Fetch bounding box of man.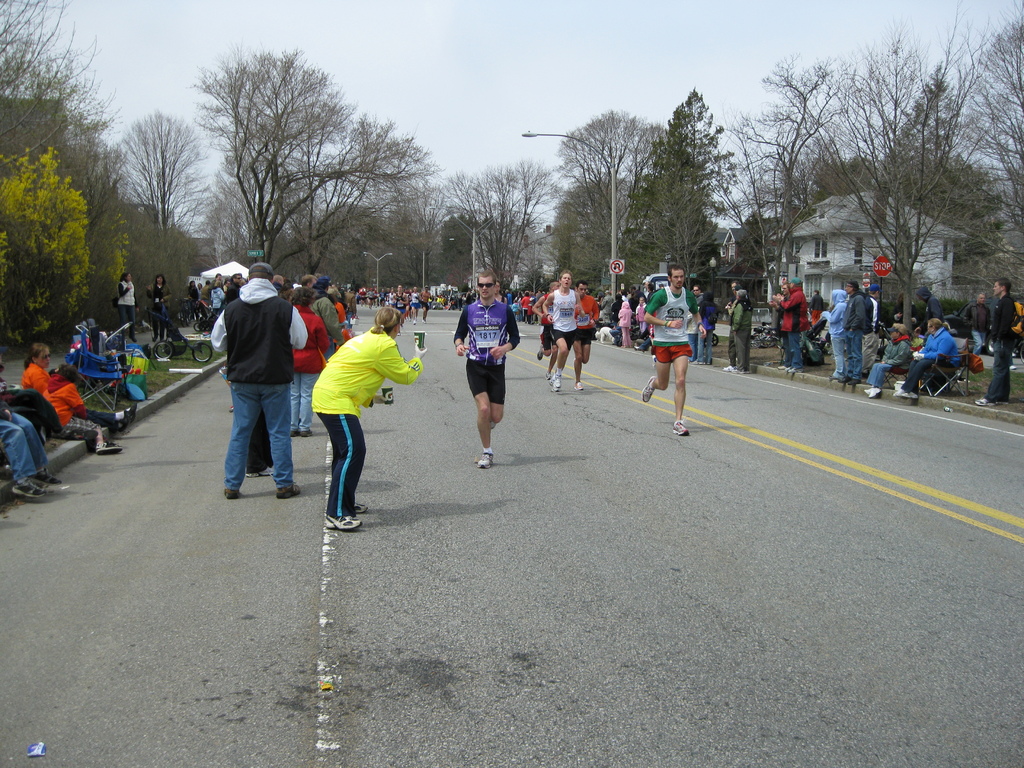
Bbox: x1=198 y1=259 x2=303 y2=511.
